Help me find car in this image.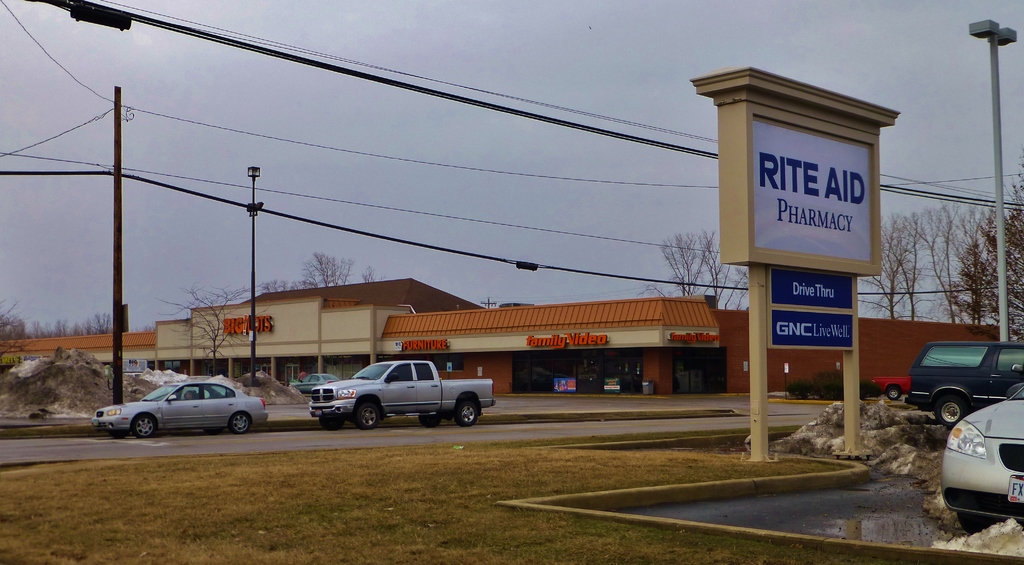
Found it: {"left": 97, "top": 375, "right": 268, "bottom": 438}.
